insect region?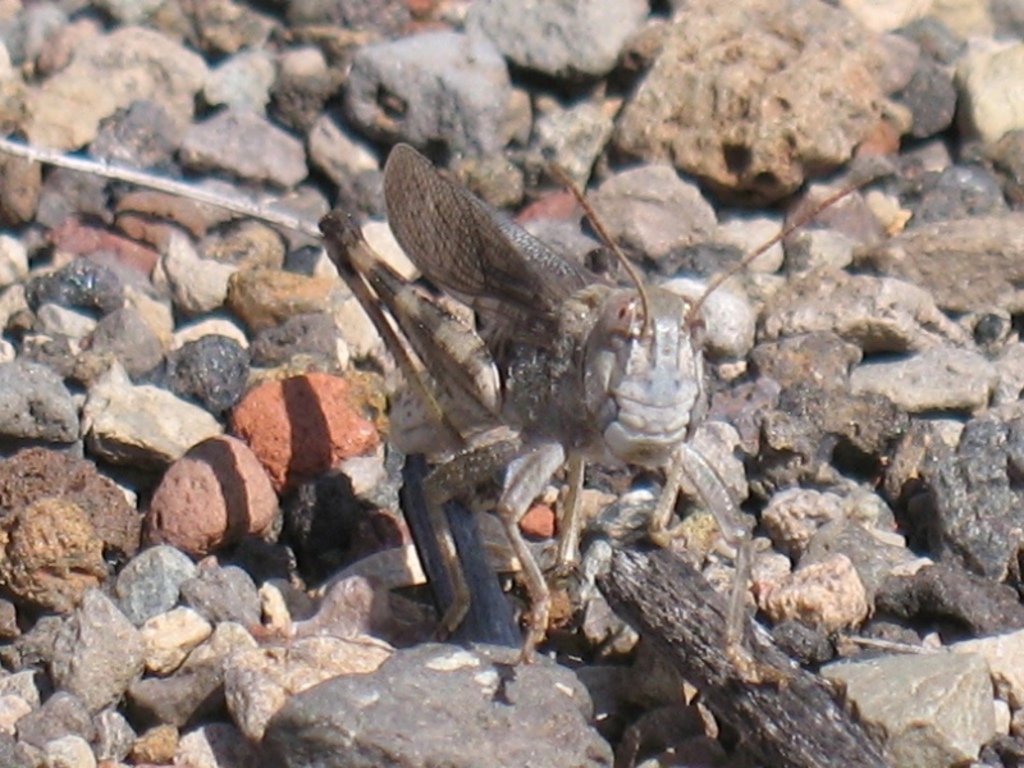
[left=324, top=170, right=865, bottom=684]
